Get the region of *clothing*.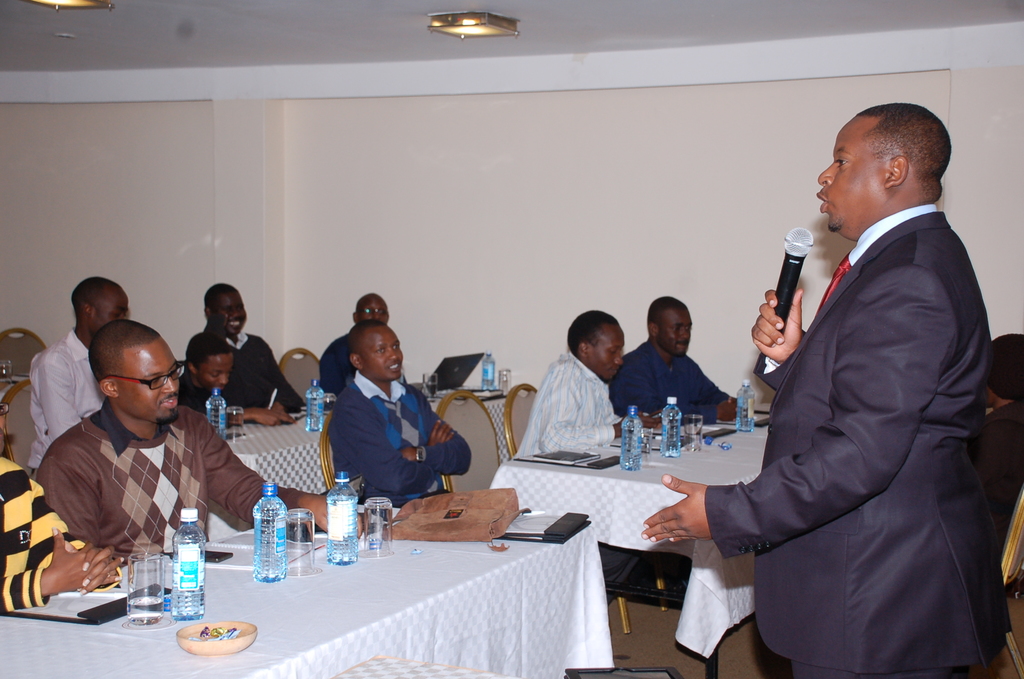
(left=24, top=326, right=105, bottom=459).
